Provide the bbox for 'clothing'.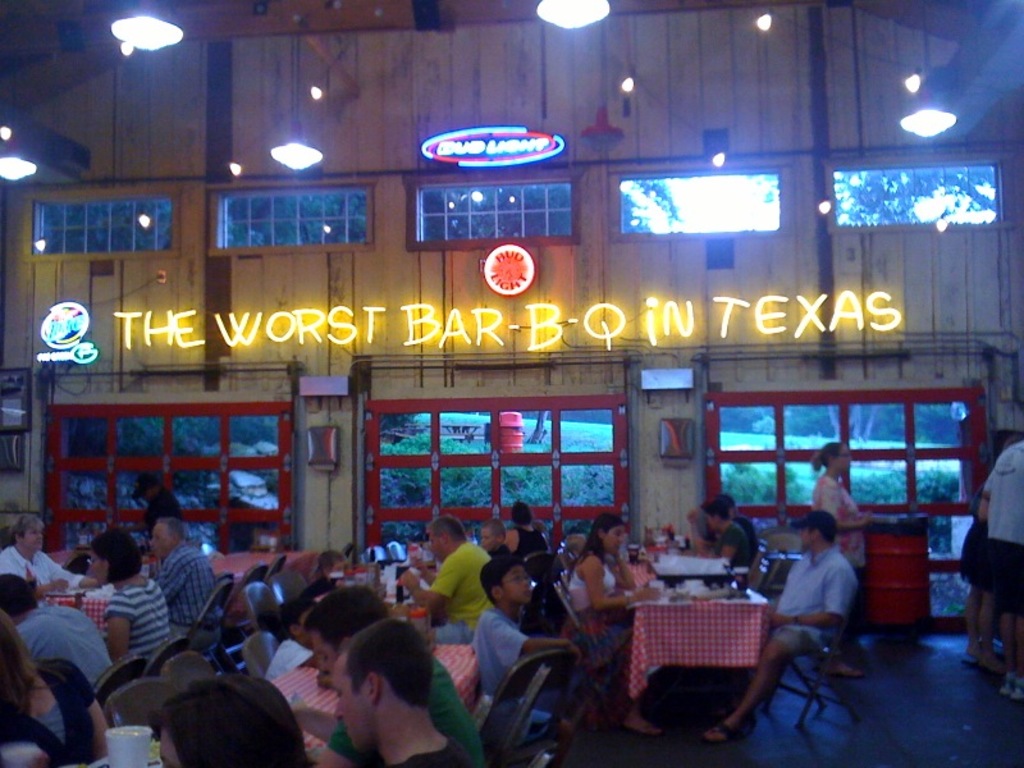
<box>104,575,174,660</box>.
